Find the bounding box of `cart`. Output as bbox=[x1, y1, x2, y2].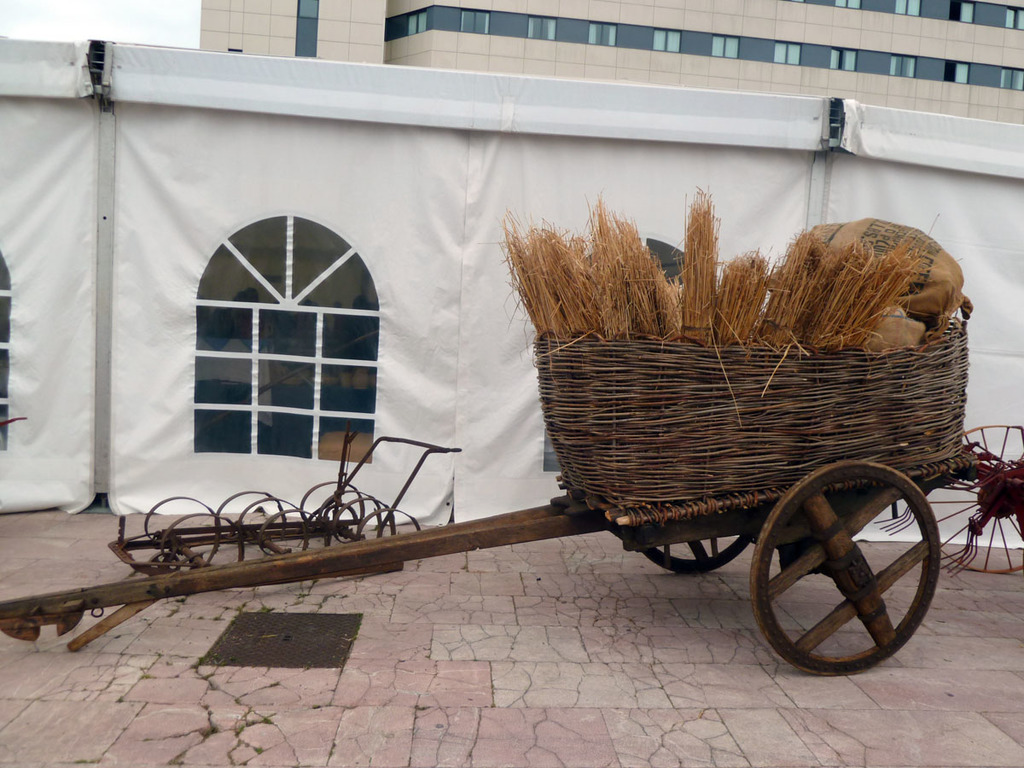
bbox=[0, 324, 982, 678].
